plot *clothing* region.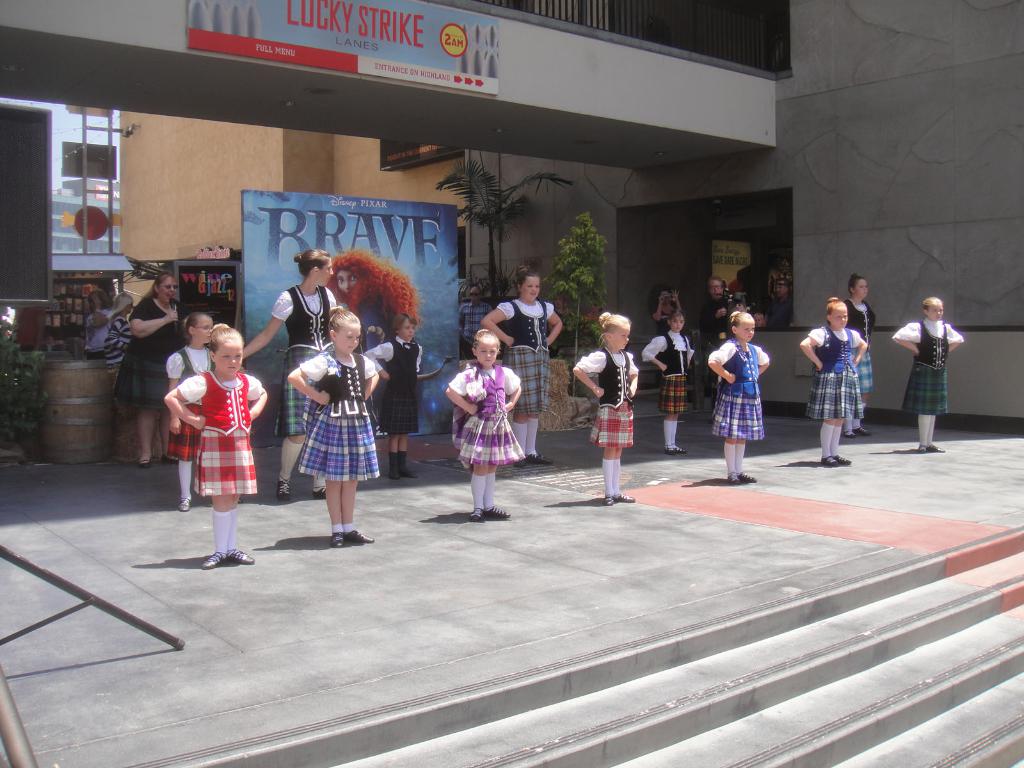
Plotted at left=283, top=334, right=371, bottom=503.
